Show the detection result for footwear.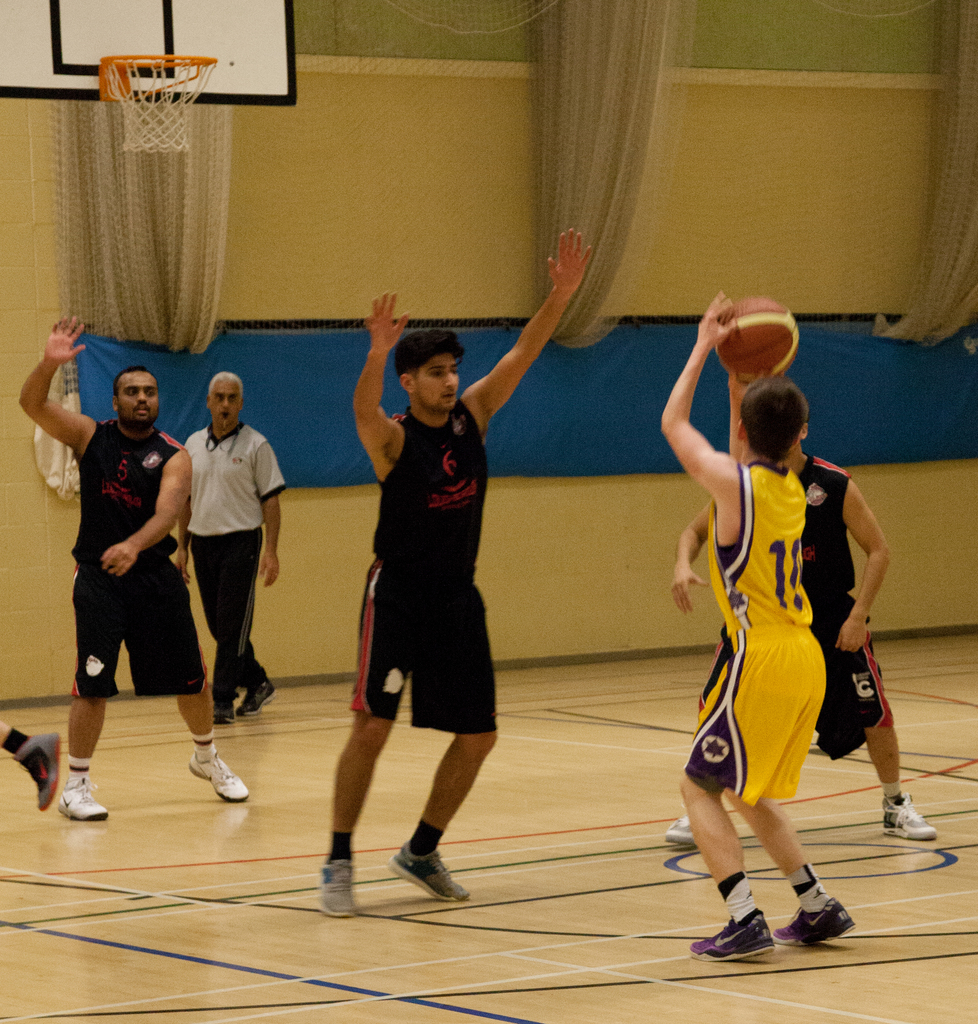
(877,796,942,843).
